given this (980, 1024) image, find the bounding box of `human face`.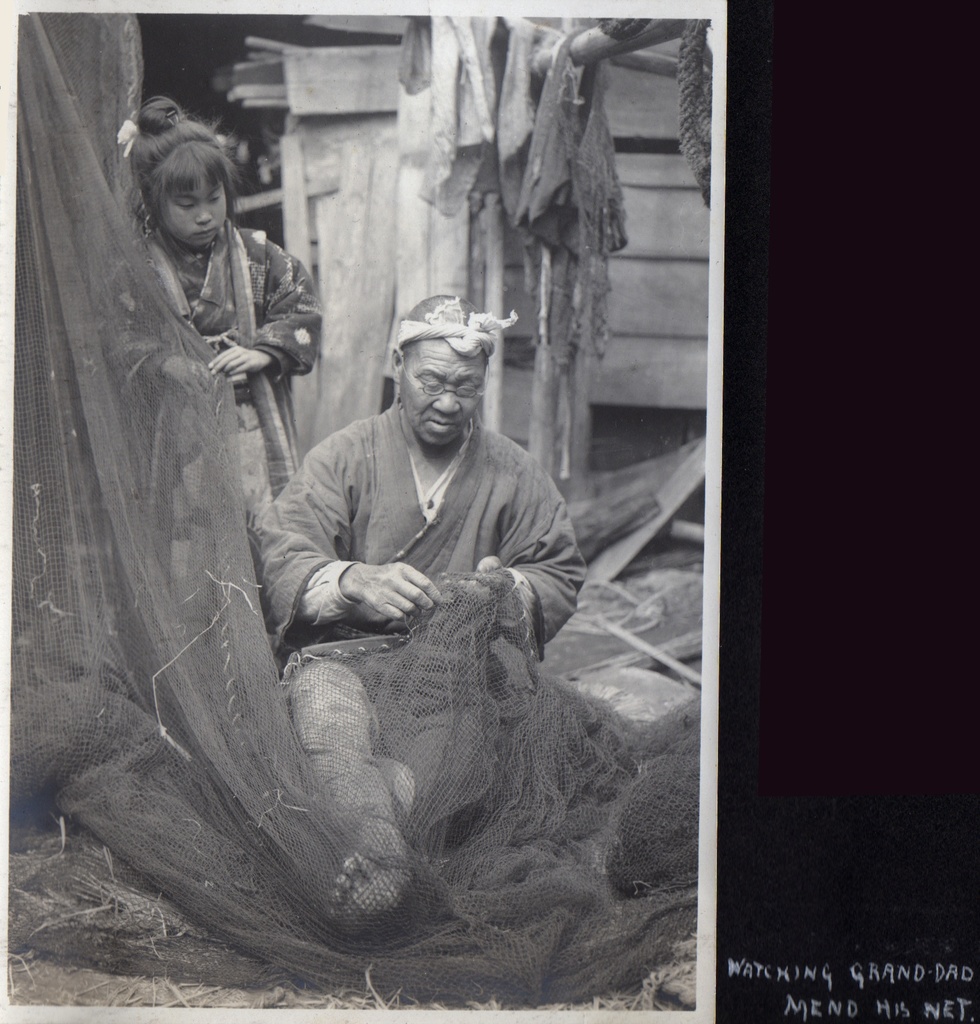
region(398, 337, 481, 451).
